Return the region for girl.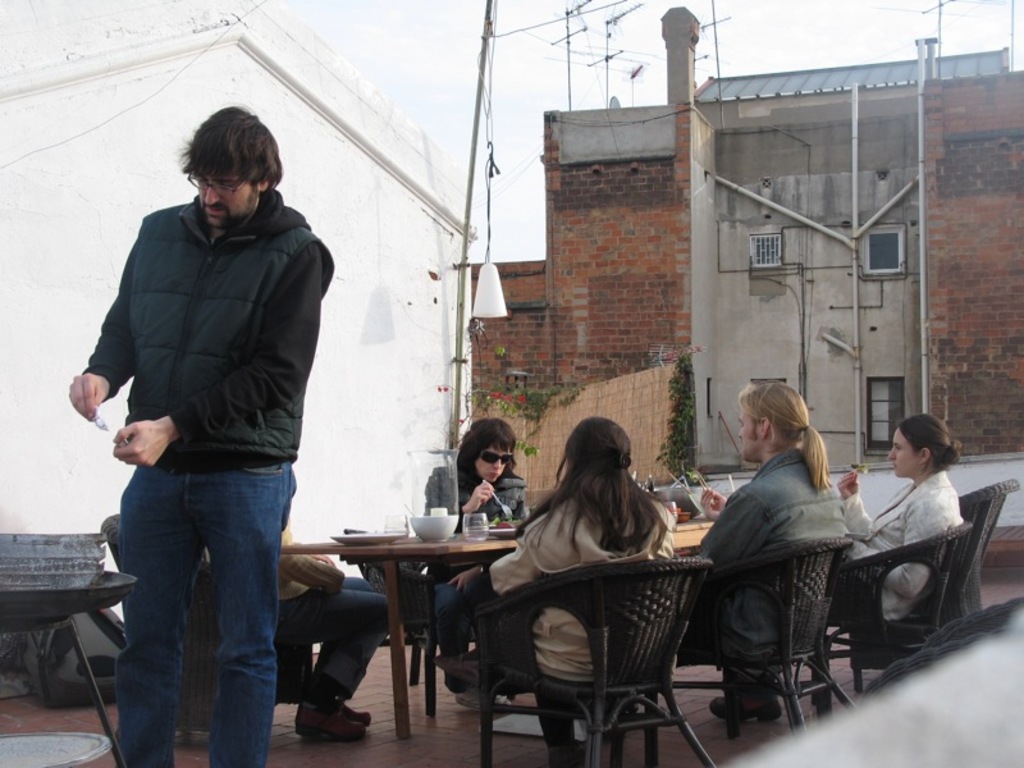
[474, 419, 676, 767].
